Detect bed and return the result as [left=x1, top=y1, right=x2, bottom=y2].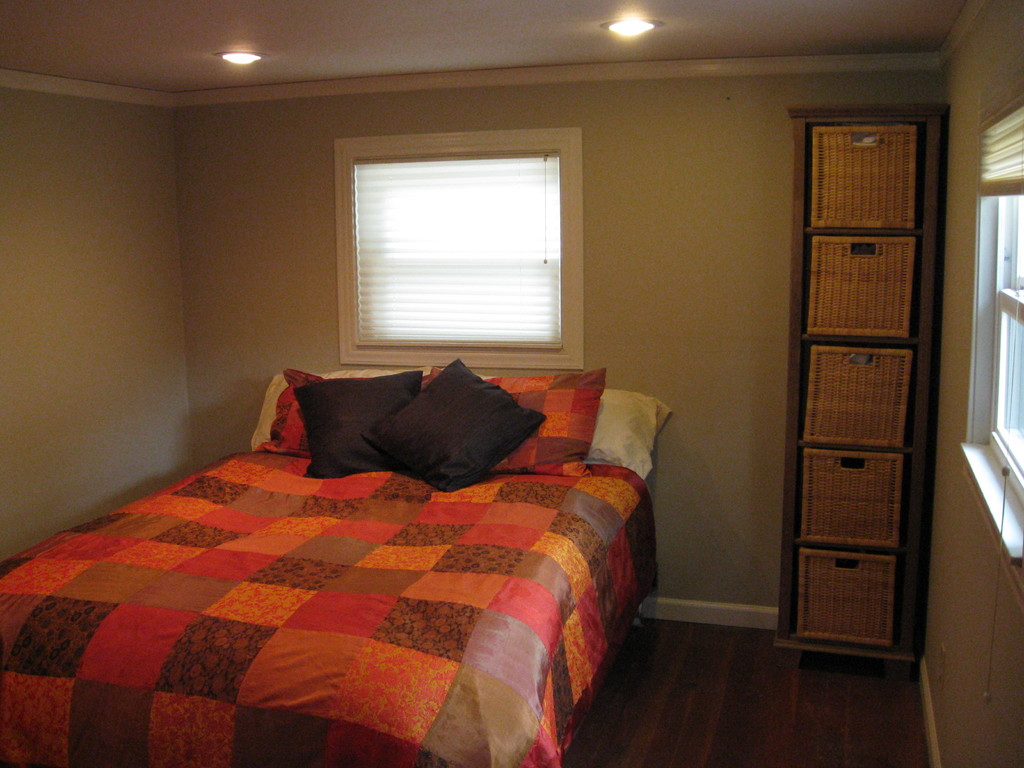
[left=25, top=312, right=694, bottom=767].
